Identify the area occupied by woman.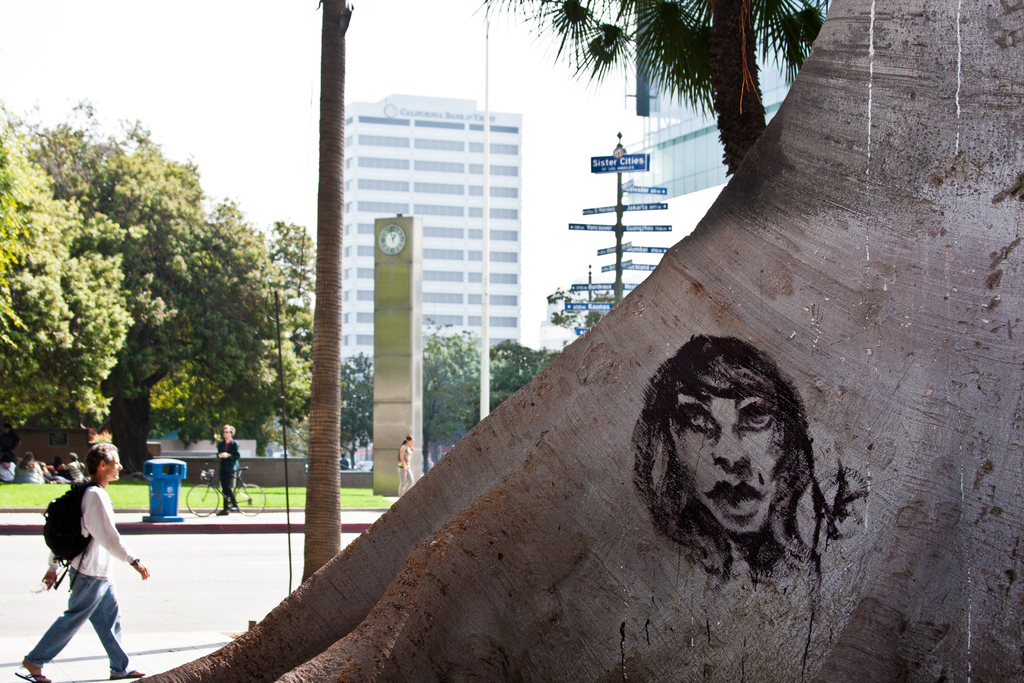
Area: l=627, t=331, r=819, b=604.
